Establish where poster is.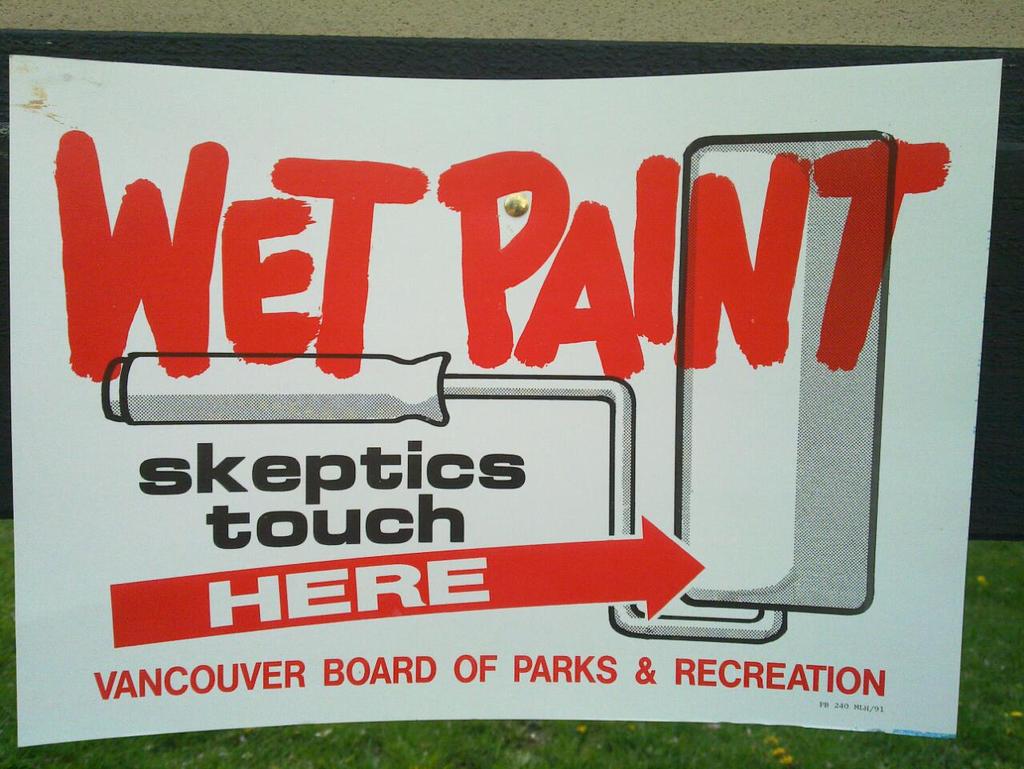
Established at BBox(0, 53, 1004, 742).
